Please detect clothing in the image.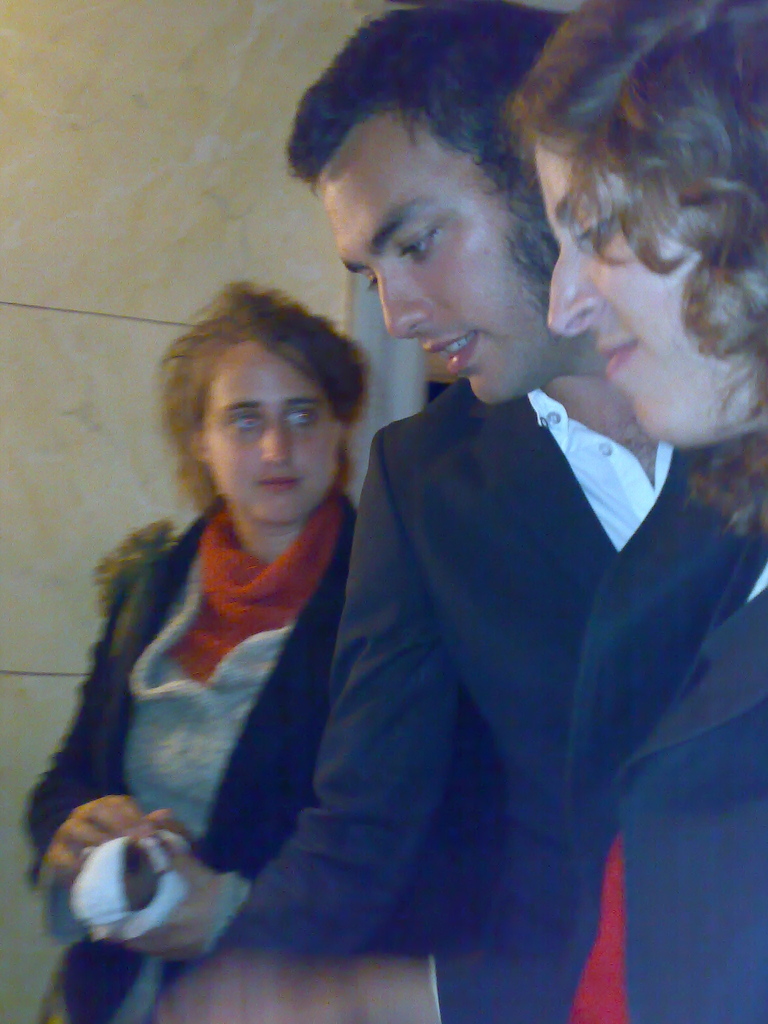
bbox=(564, 542, 767, 1023).
